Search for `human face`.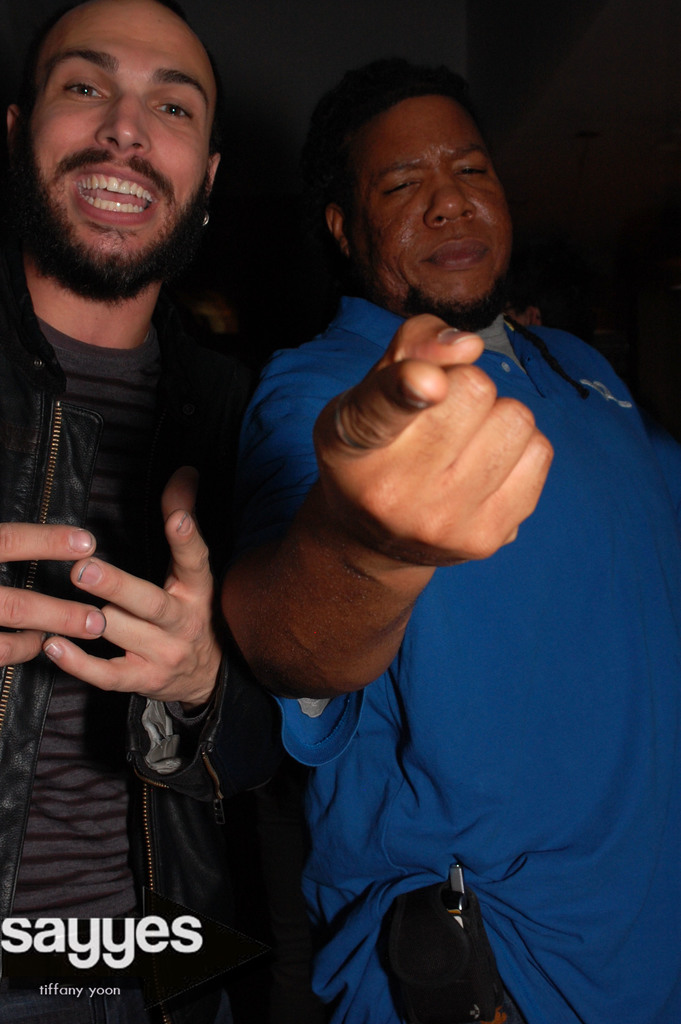
Found at (365,99,506,317).
